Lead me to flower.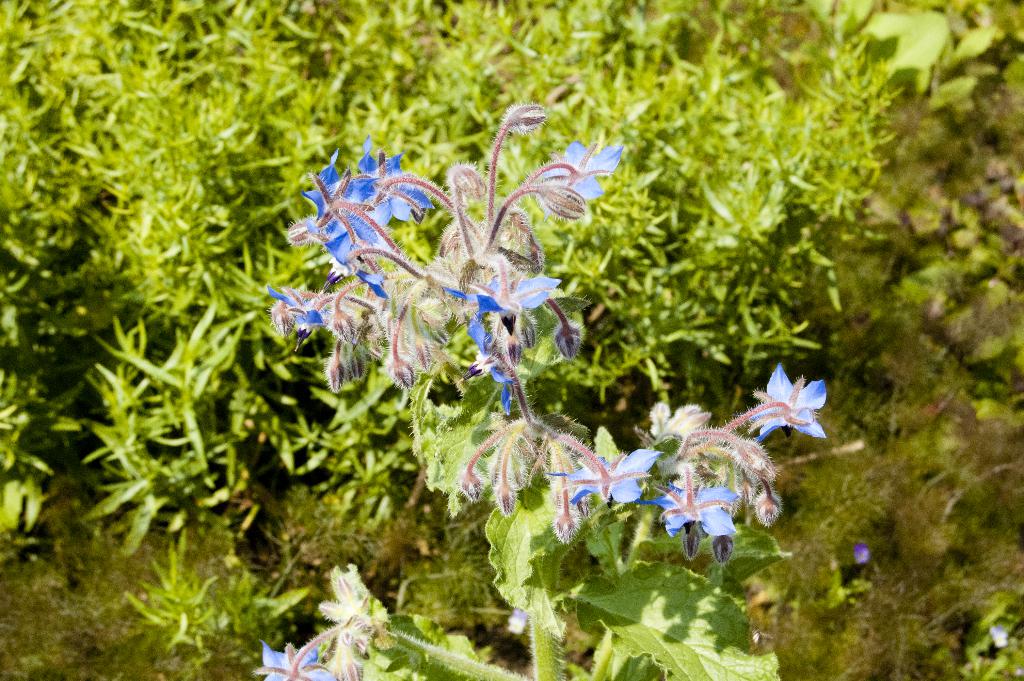
Lead to (x1=260, y1=637, x2=340, y2=680).
